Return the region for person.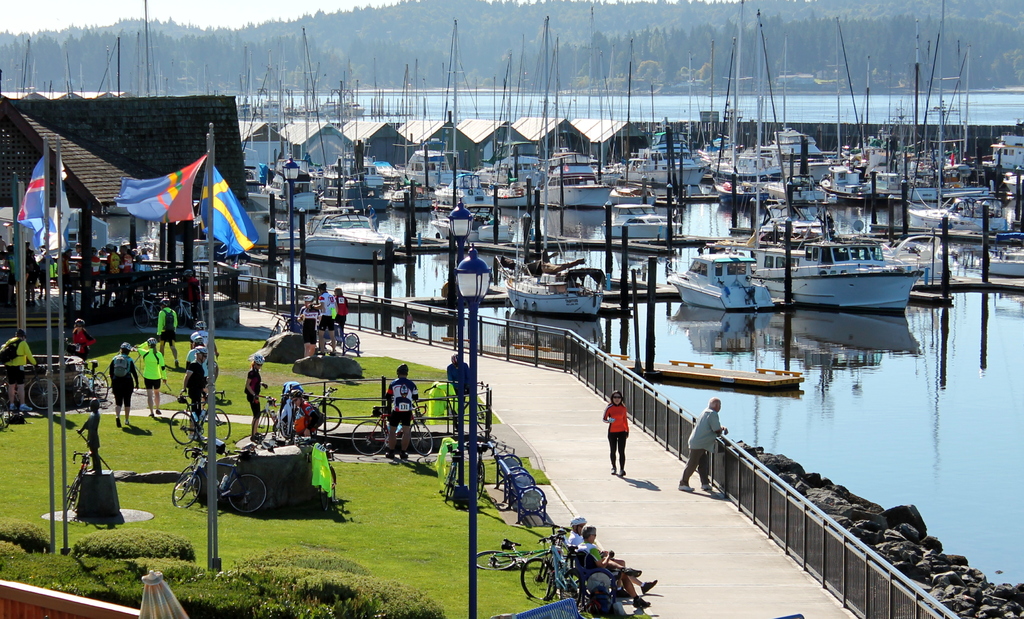
Rect(138, 334, 166, 416).
